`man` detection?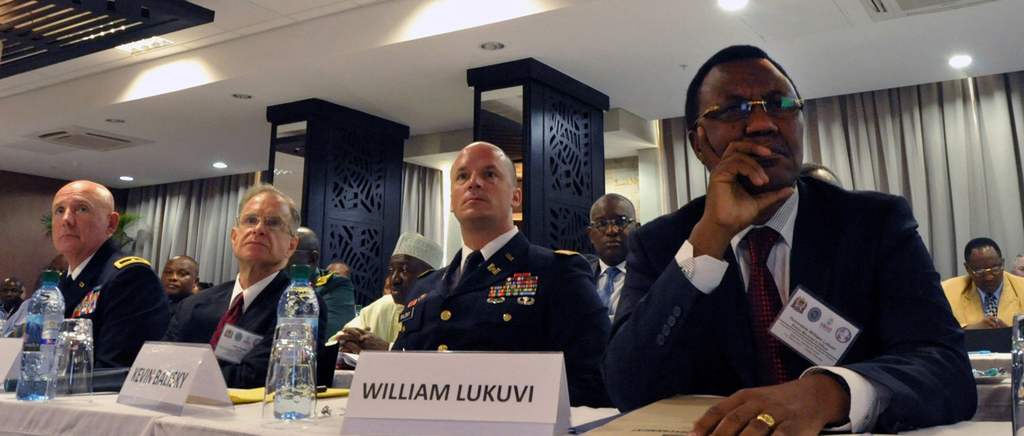
bbox=(386, 139, 613, 403)
